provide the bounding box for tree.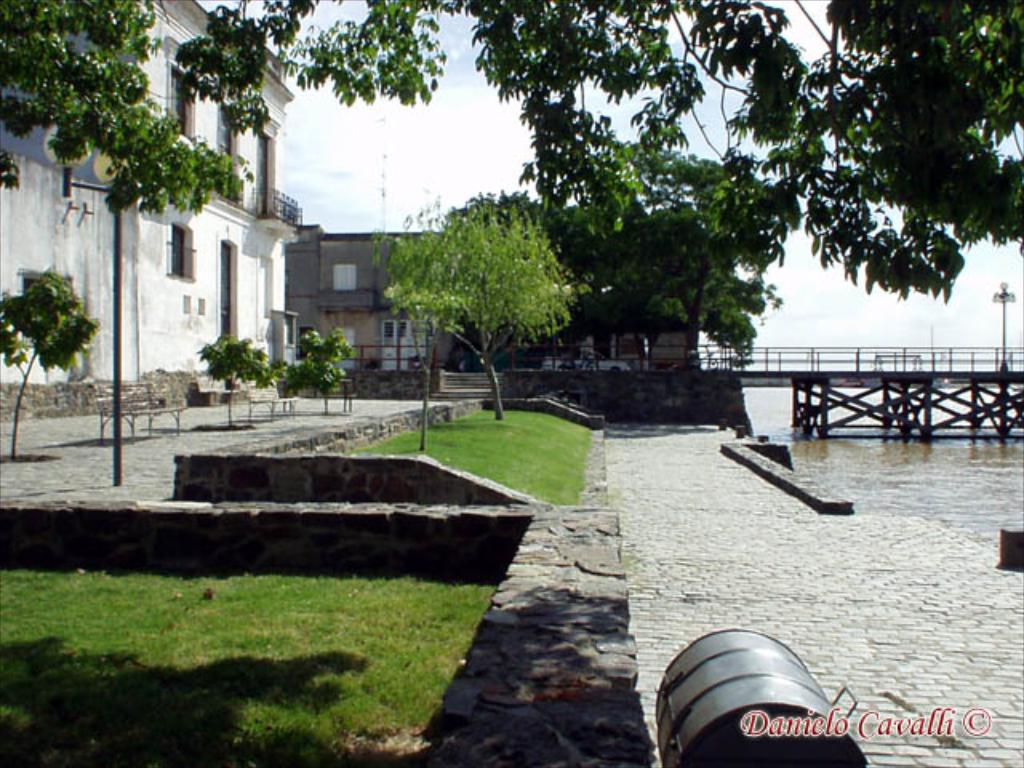
region(0, 0, 1022, 291).
